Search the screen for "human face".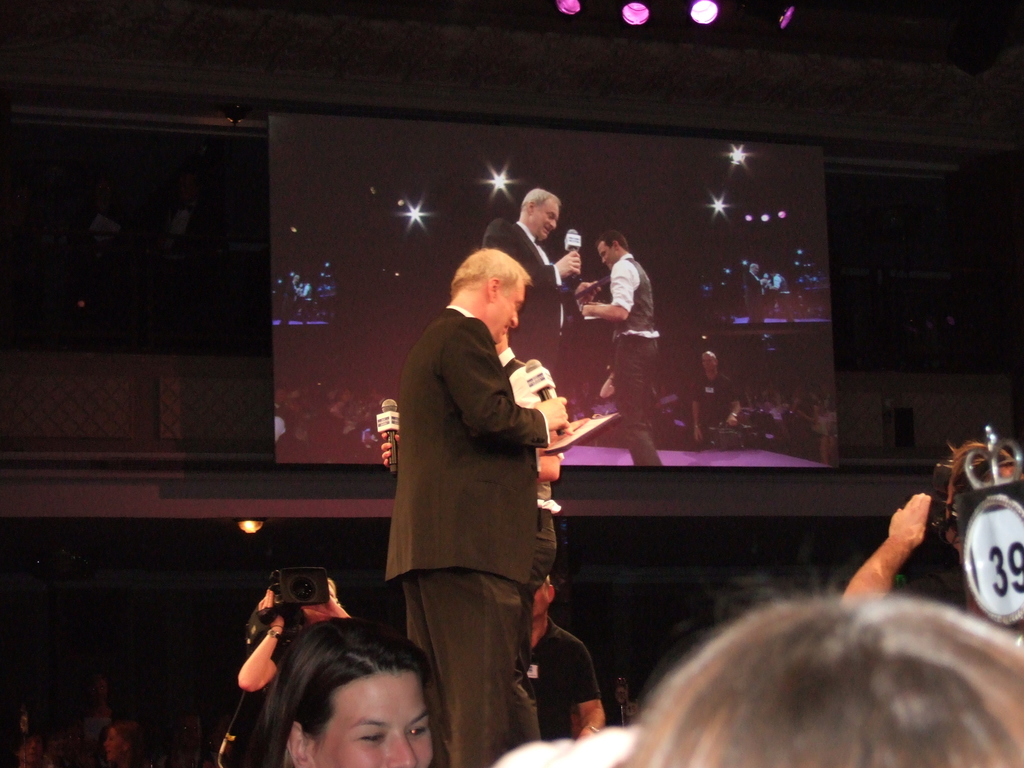
Found at (596,241,610,270).
